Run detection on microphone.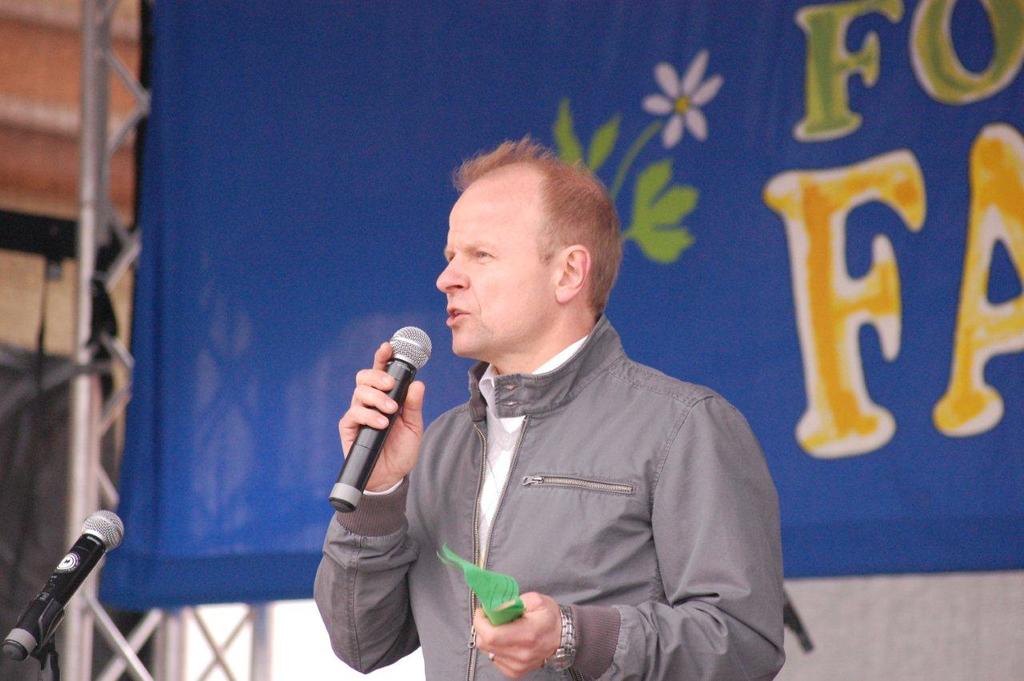
Result: <region>325, 328, 447, 511</region>.
